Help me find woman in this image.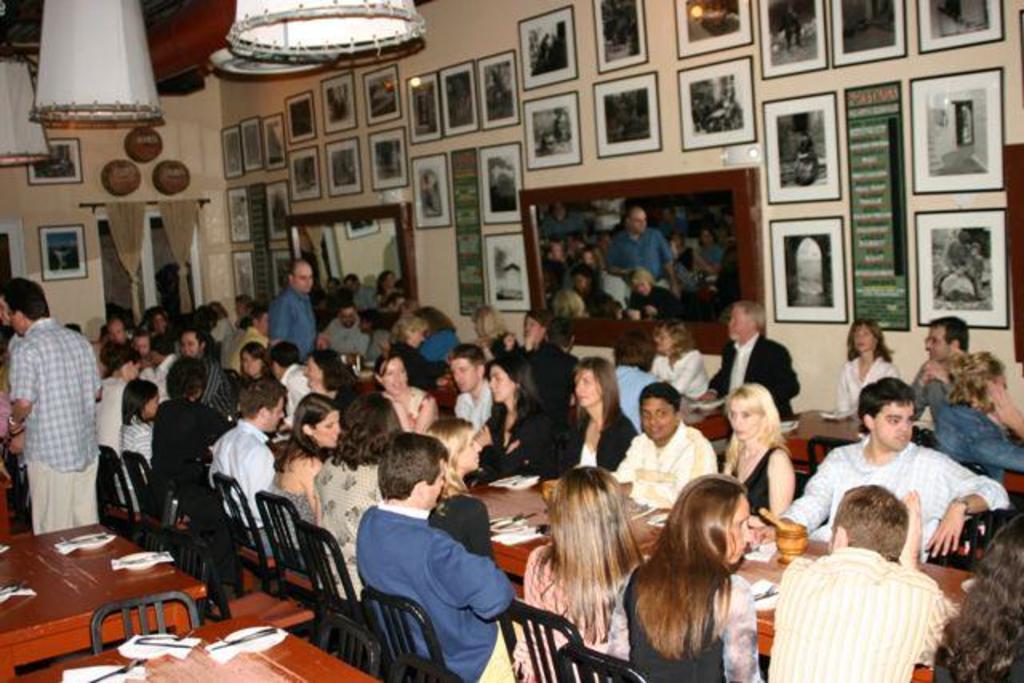
Found it: box(715, 381, 803, 517).
